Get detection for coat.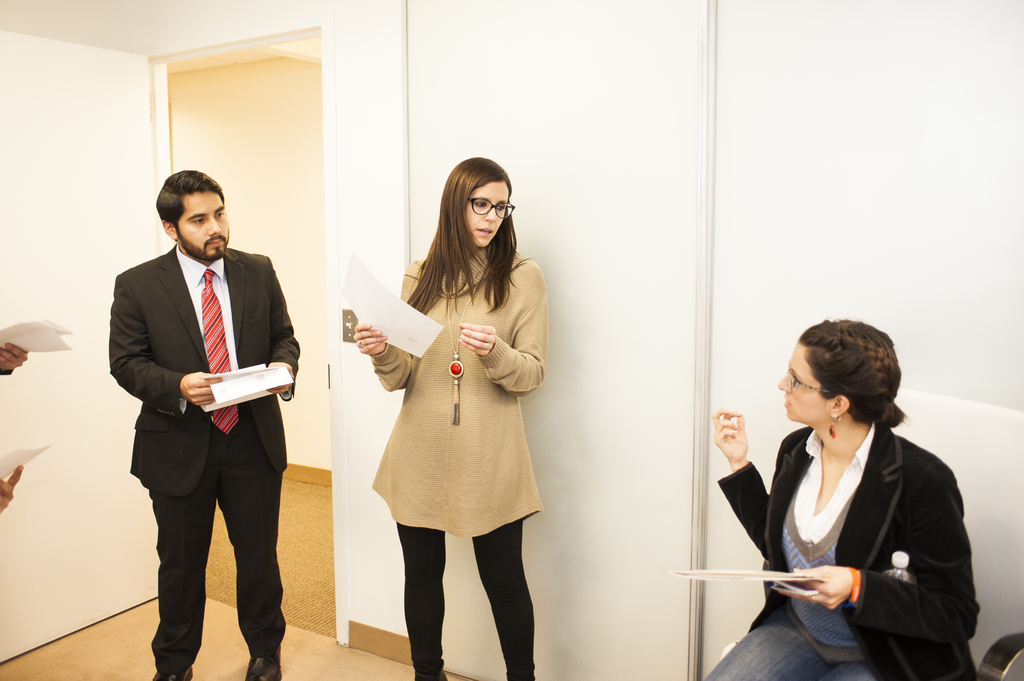
Detection: 111, 237, 304, 485.
